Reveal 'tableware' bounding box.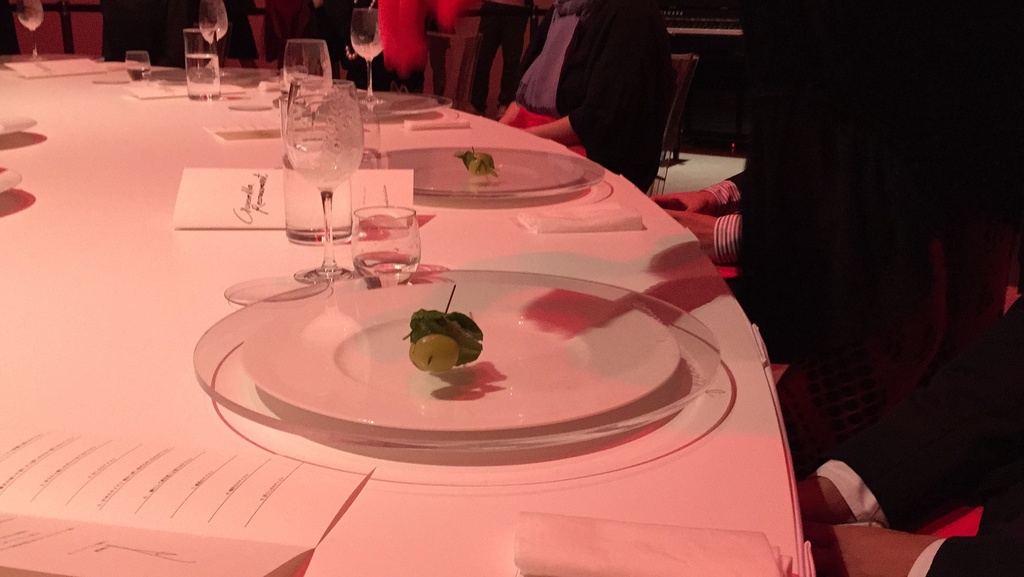
Revealed: bbox(279, 81, 367, 279).
